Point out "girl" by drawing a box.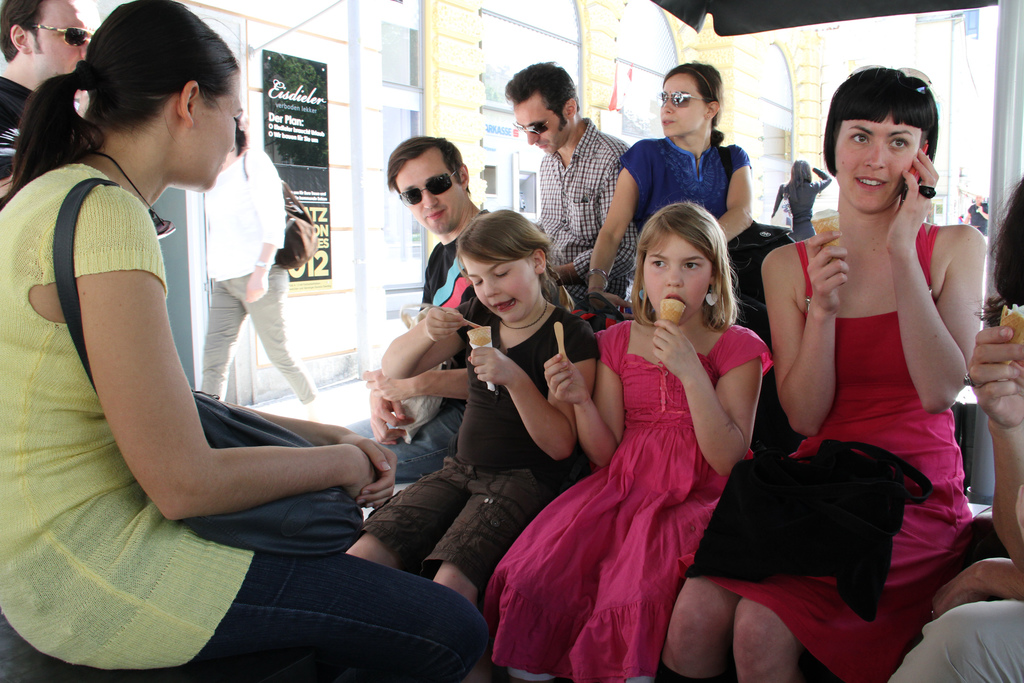
342 210 598 682.
